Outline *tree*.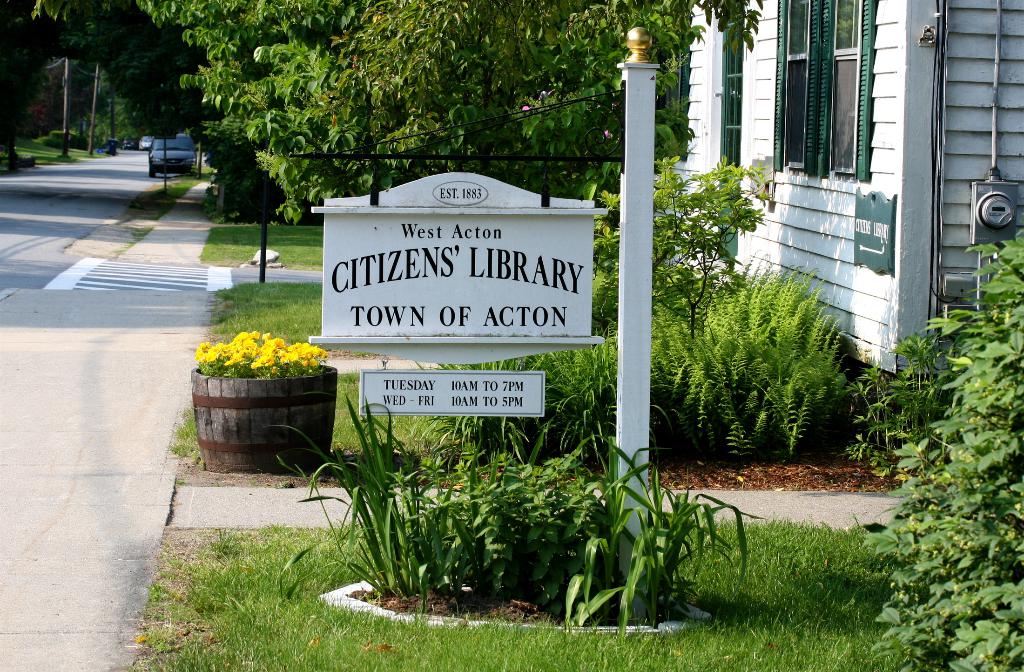
Outline: box(855, 233, 1023, 671).
